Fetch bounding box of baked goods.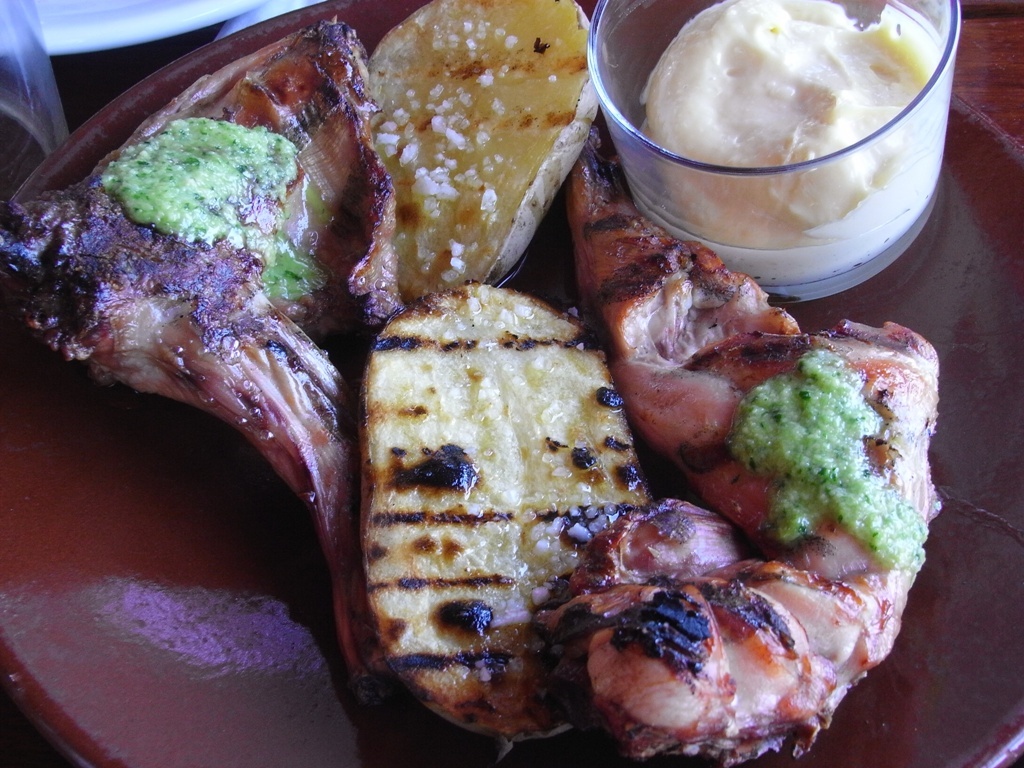
Bbox: l=336, t=309, r=760, b=744.
